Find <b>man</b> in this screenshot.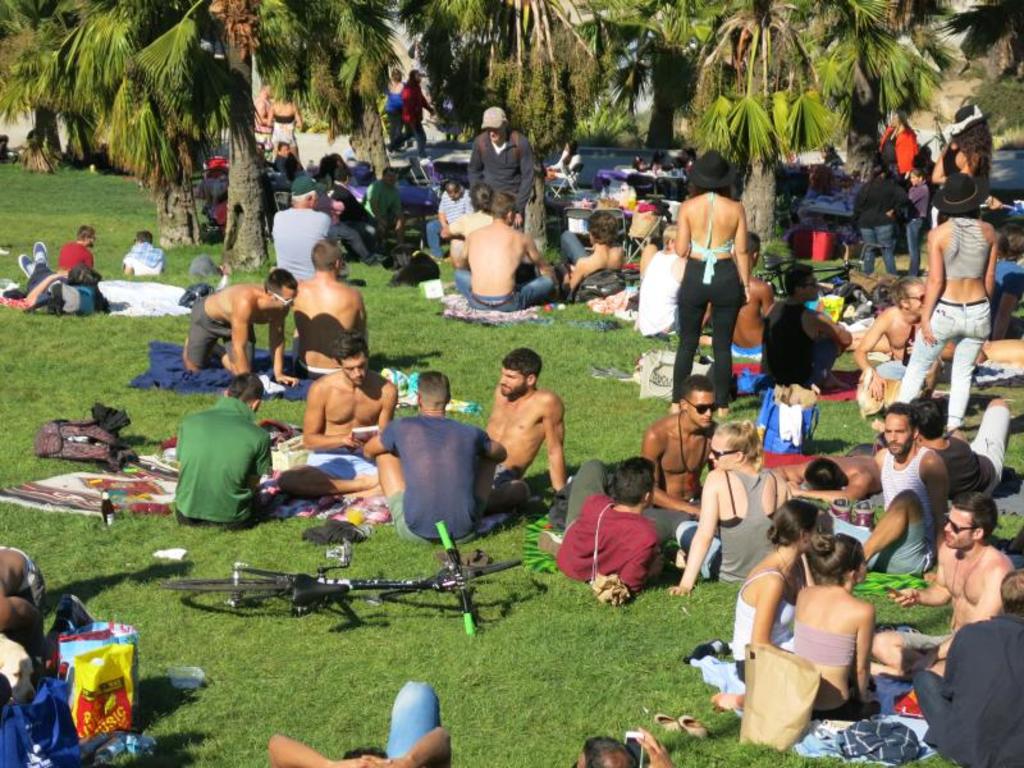
The bounding box for <b>man</b> is bbox(294, 351, 573, 499).
